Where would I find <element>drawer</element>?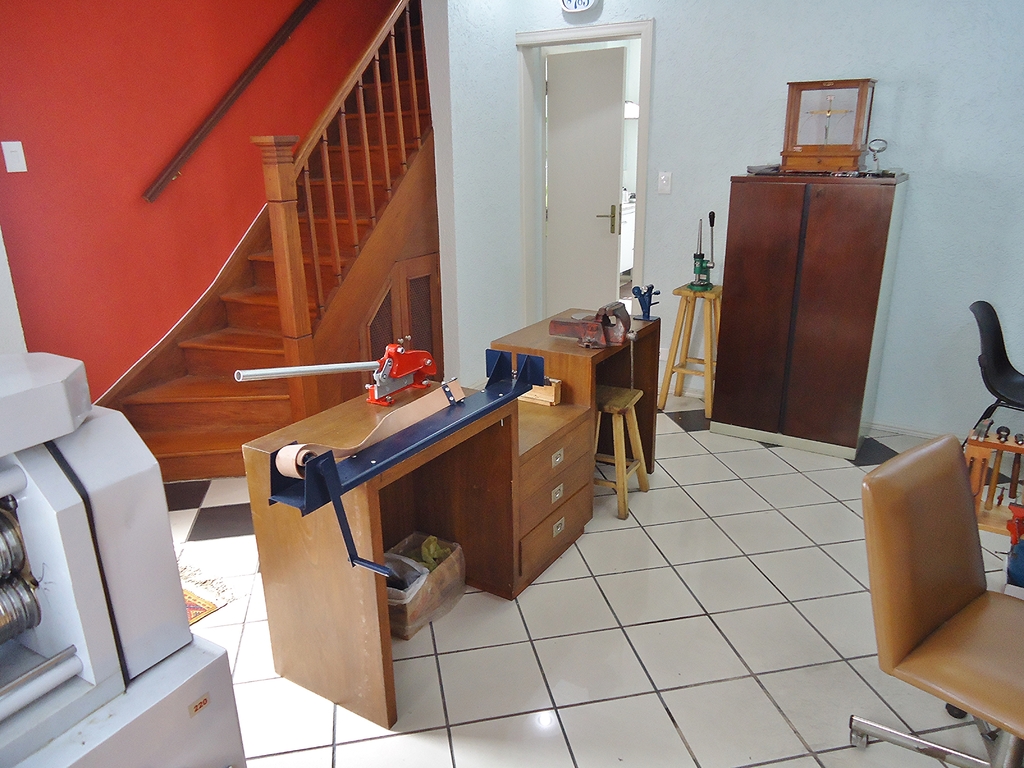
At x1=519, y1=450, x2=593, y2=535.
